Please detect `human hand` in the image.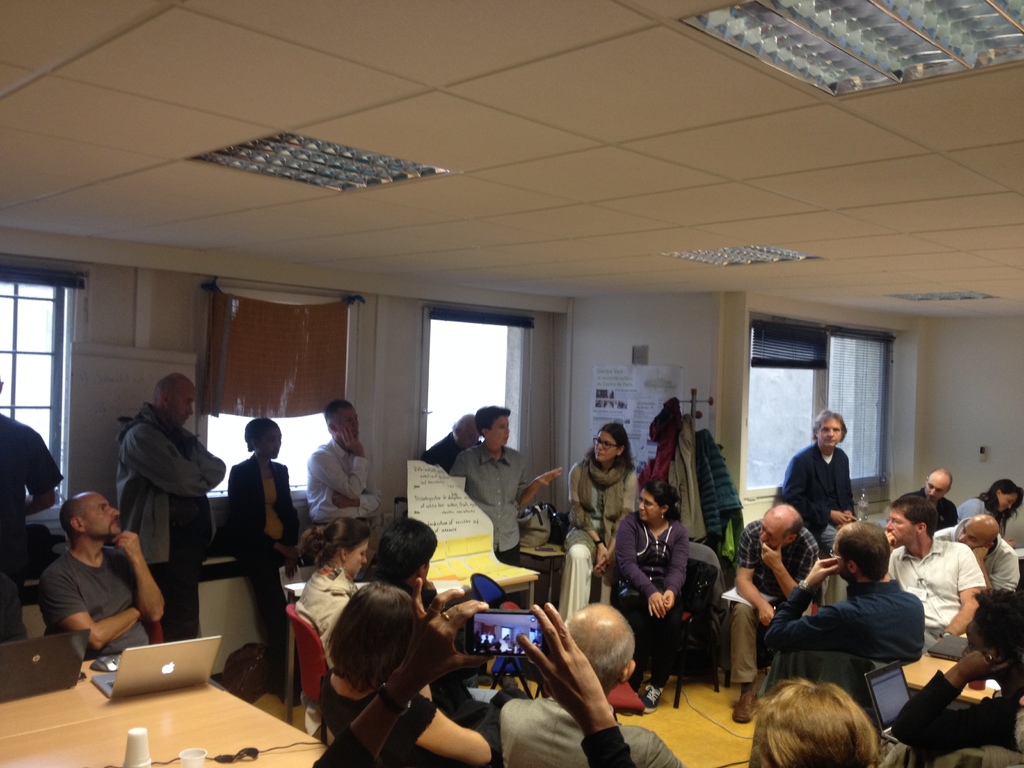
592, 560, 608, 584.
